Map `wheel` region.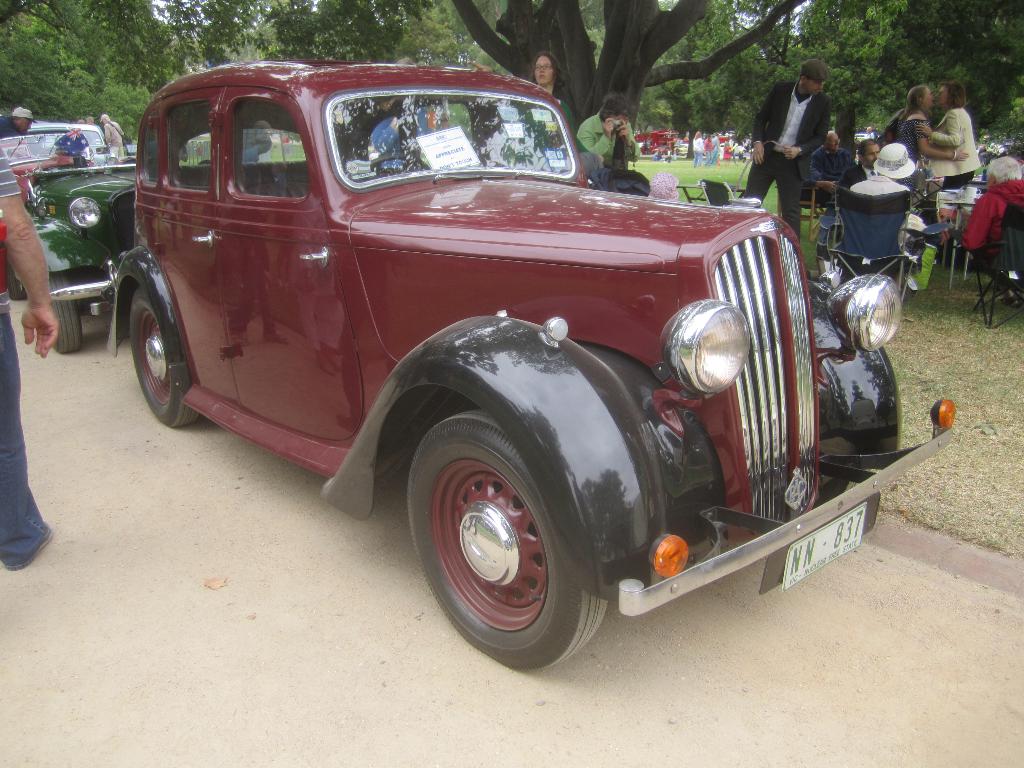
Mapped to detection(127, 294, 196, 431).
